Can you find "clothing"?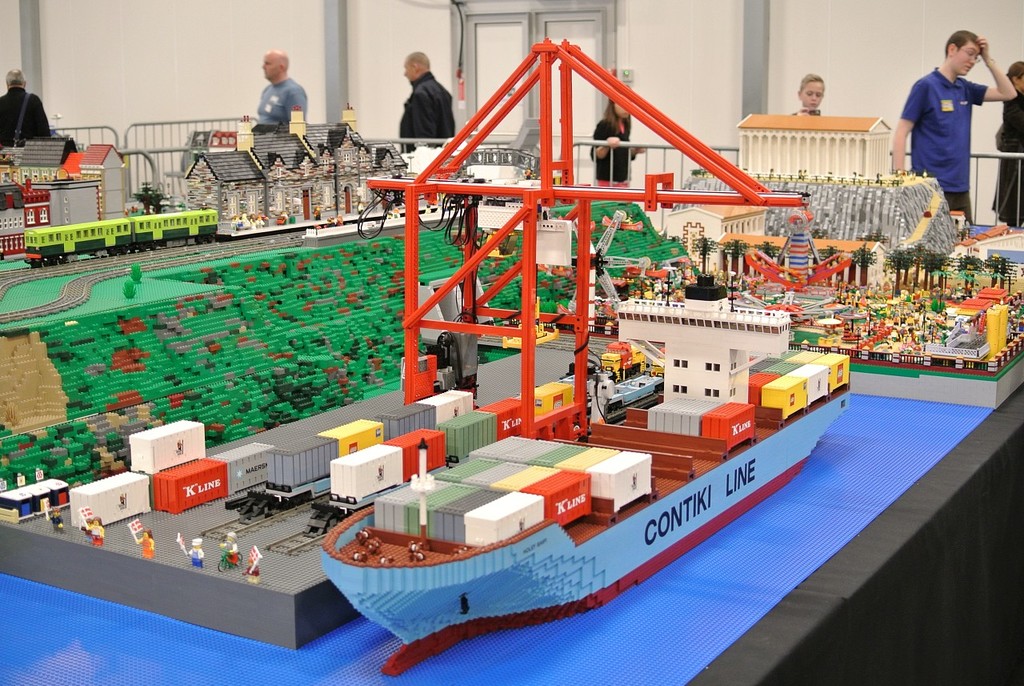
Yes, bounding box: {"left": 188, "top": 547, "right": 205, "bottom": 565}.
